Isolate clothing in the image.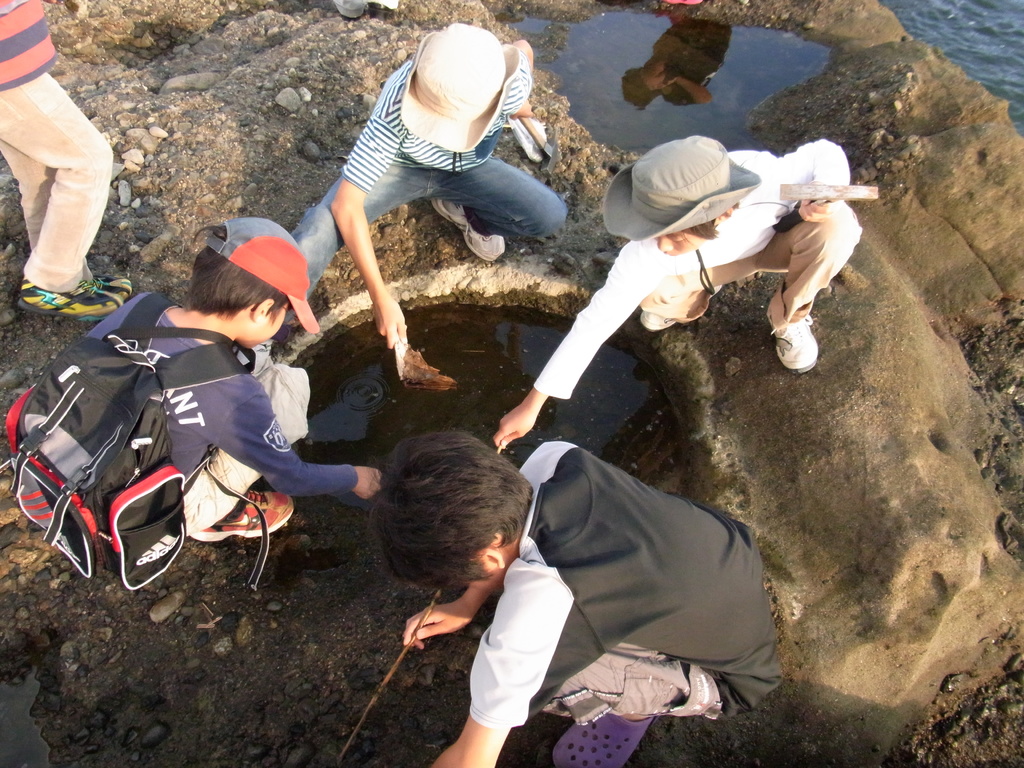
Isolated region: box=[0, 0, 117, 292].
